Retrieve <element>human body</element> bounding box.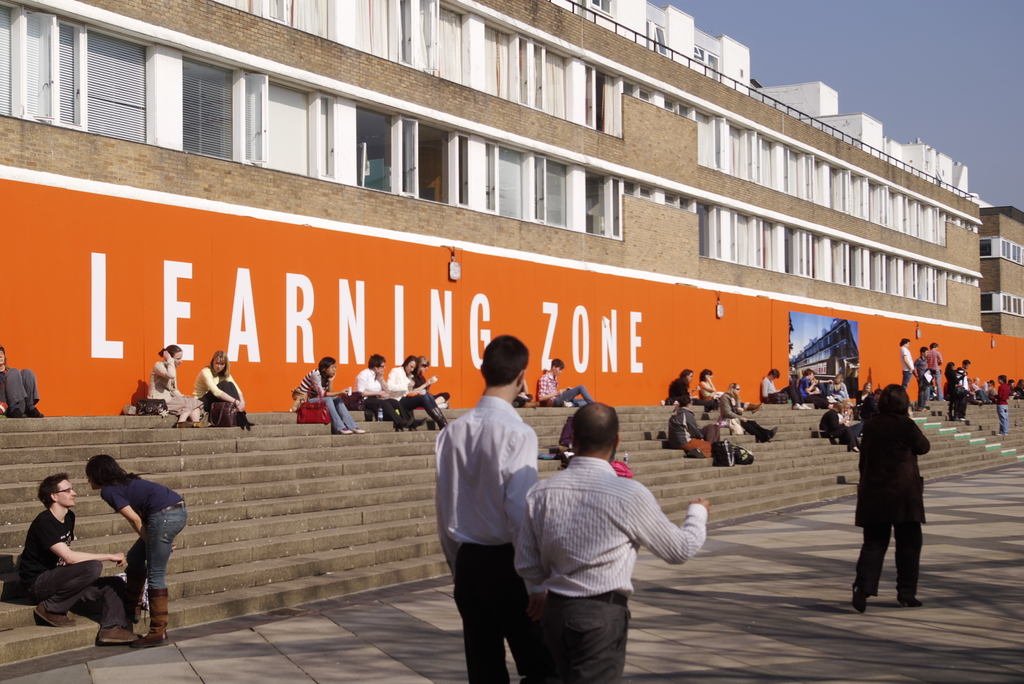
Bounding box: (854,391,877,405).
